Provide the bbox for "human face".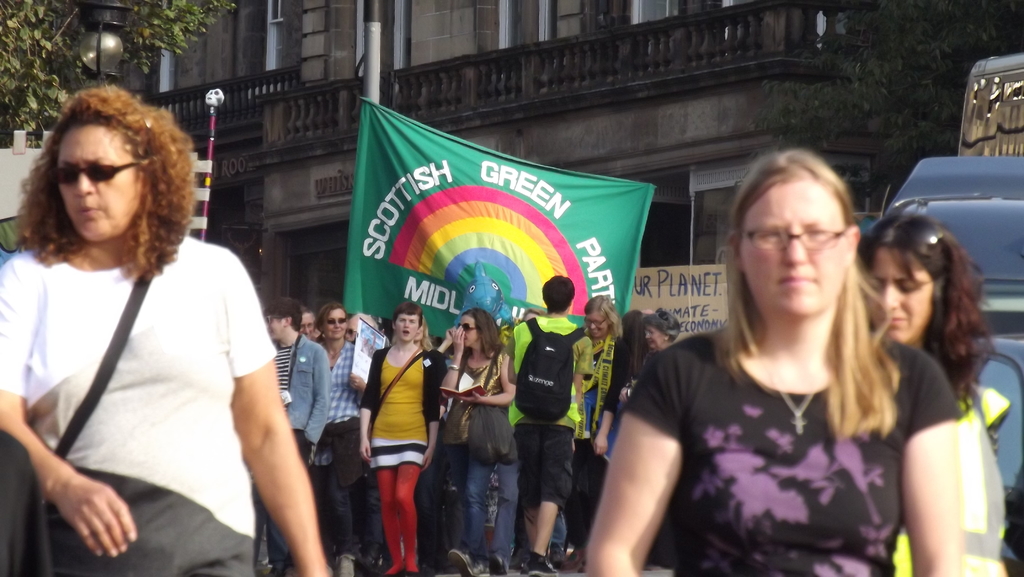
55:131:147:246.
